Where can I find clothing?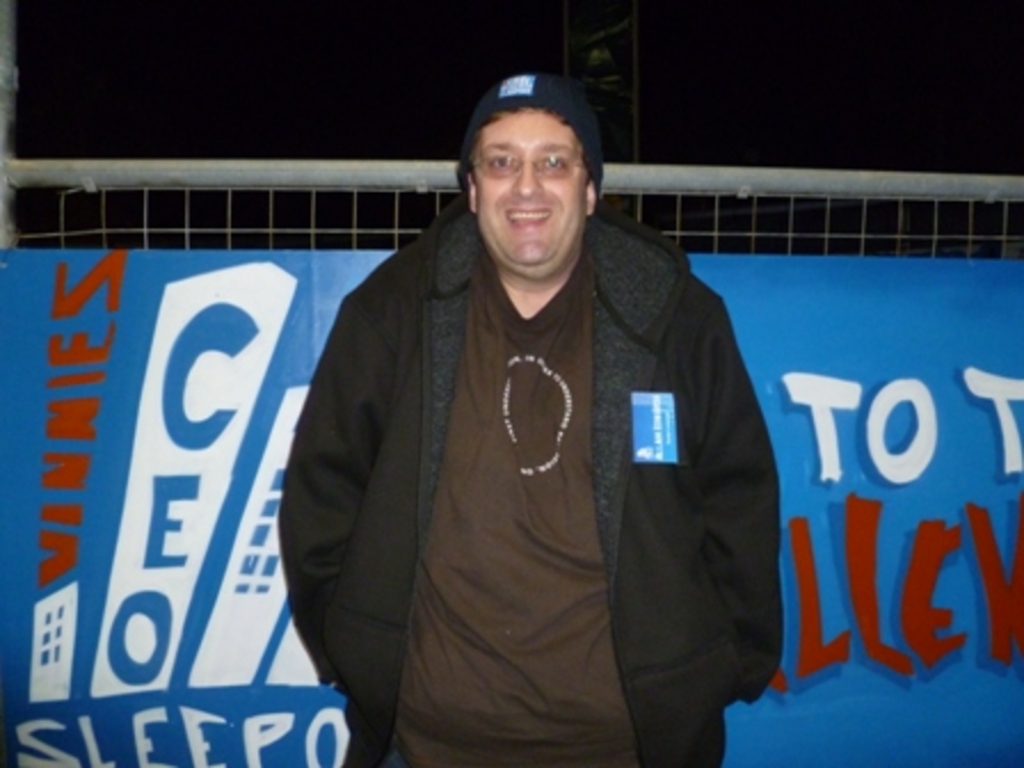
You can find it at pyautogui.locateOnScreen(302, 194, 777, 752).
